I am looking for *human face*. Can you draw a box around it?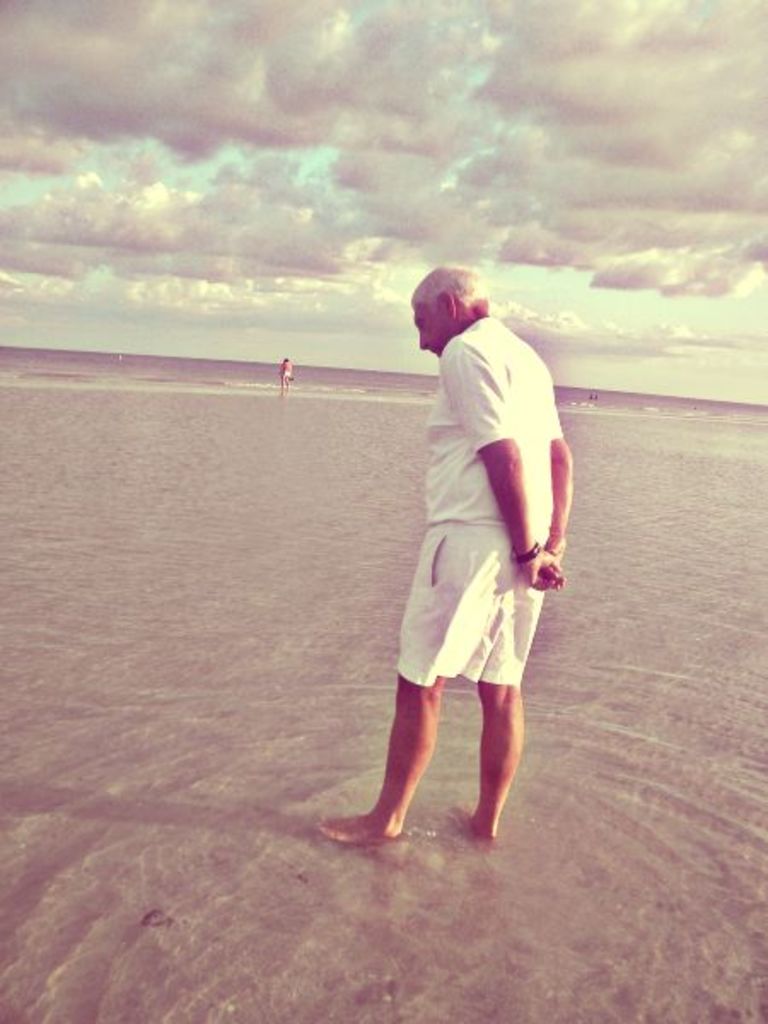
Sure, the bounding box is 408:305:452:357.
